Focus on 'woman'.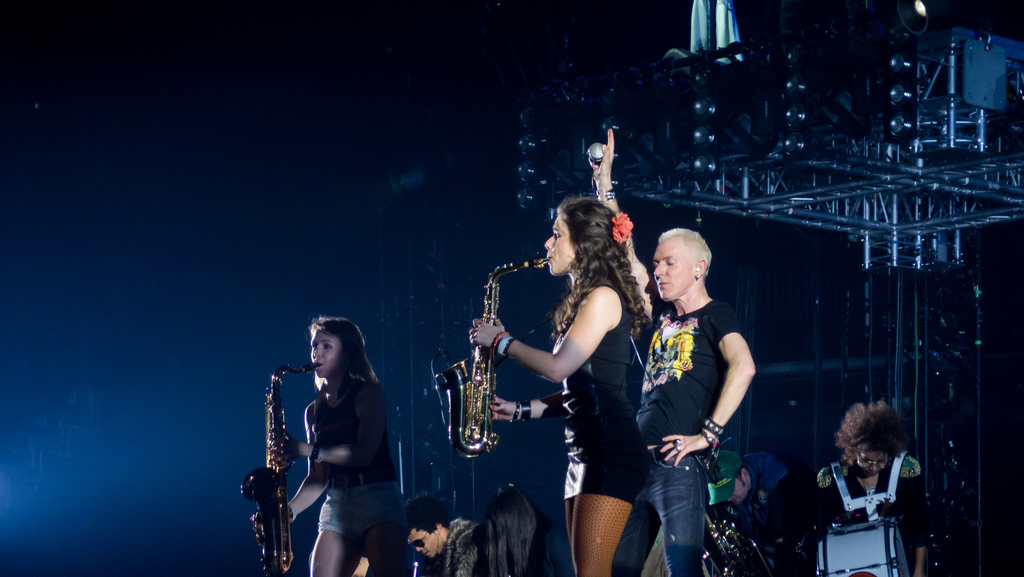
Focused at x1=511 y1=175 x2=662 y2=576.
